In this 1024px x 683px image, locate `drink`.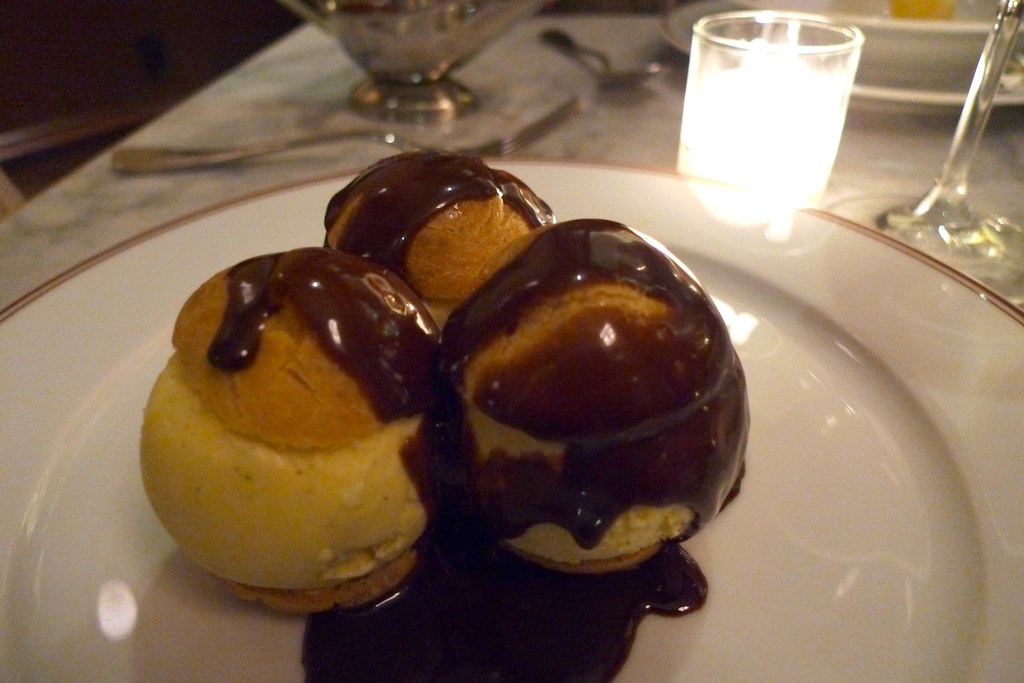
Bounding box: (left=675, top=9, right=871, bottom=225).
